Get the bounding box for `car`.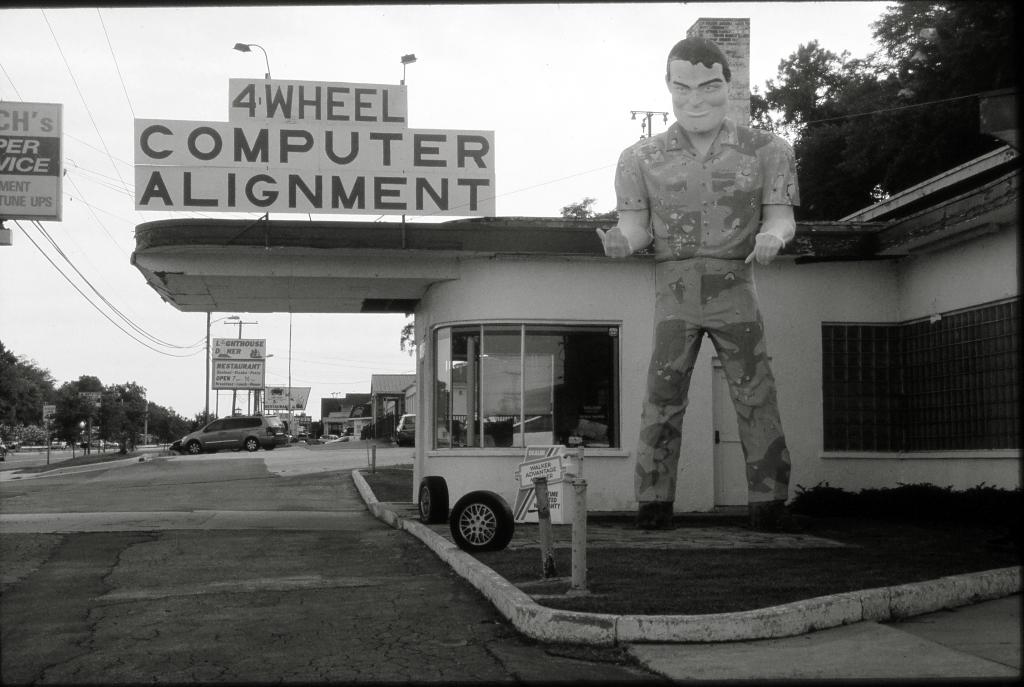
[left=324, top=436, right=354, bottom=444].
